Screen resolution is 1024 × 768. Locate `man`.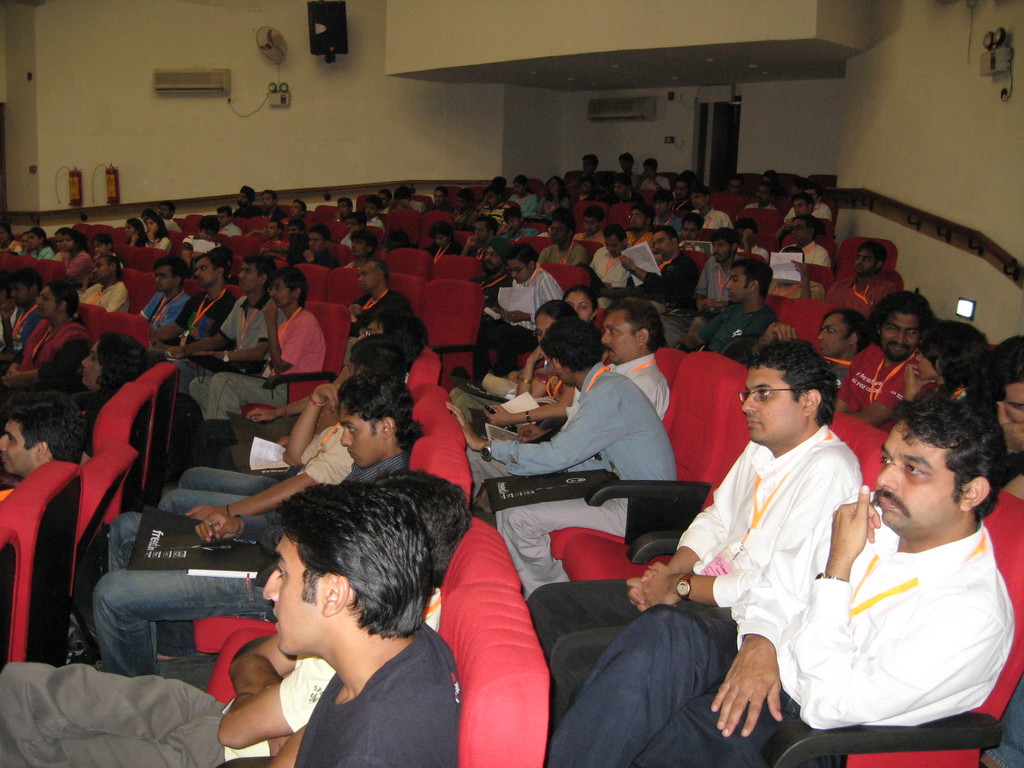
l=260, t=474, r=465, b=767.
